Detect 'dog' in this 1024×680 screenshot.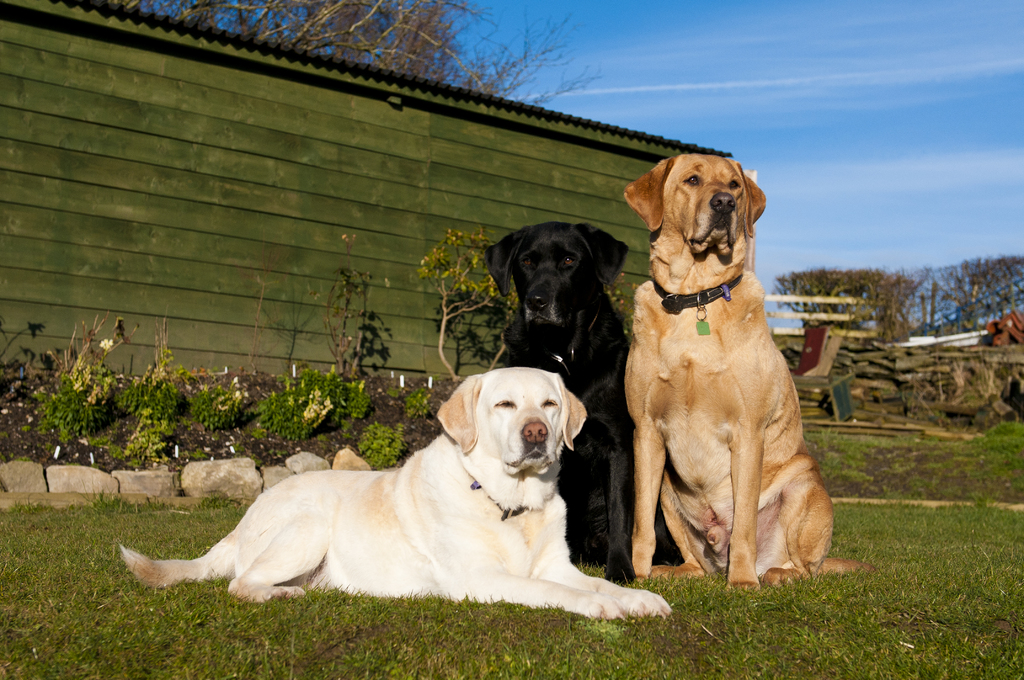
Detection: {"left": 486, "top": 222, "right": 691, "bottom": 584}.
